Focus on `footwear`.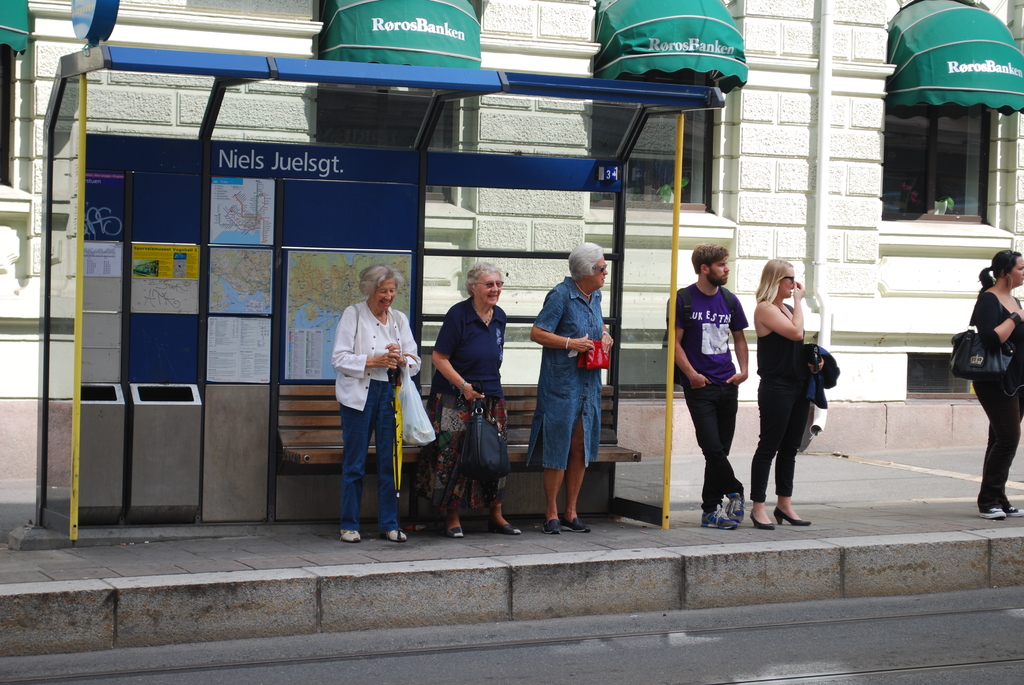
Focused at bbox=[339, 523, 361, 544].
